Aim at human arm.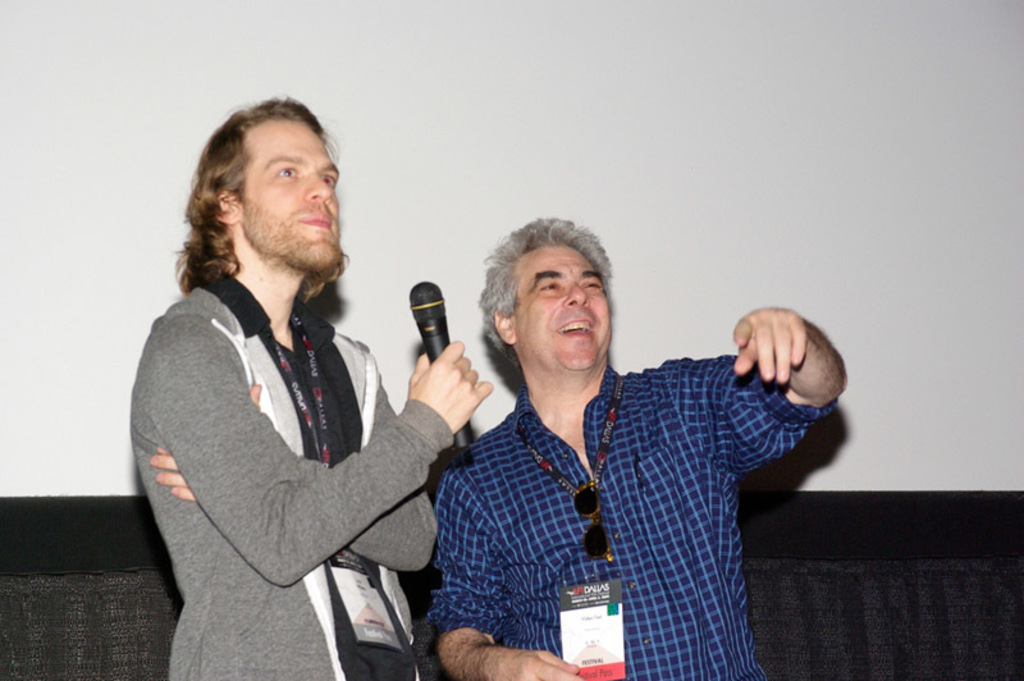
Aimed at 148,333,502,588.
